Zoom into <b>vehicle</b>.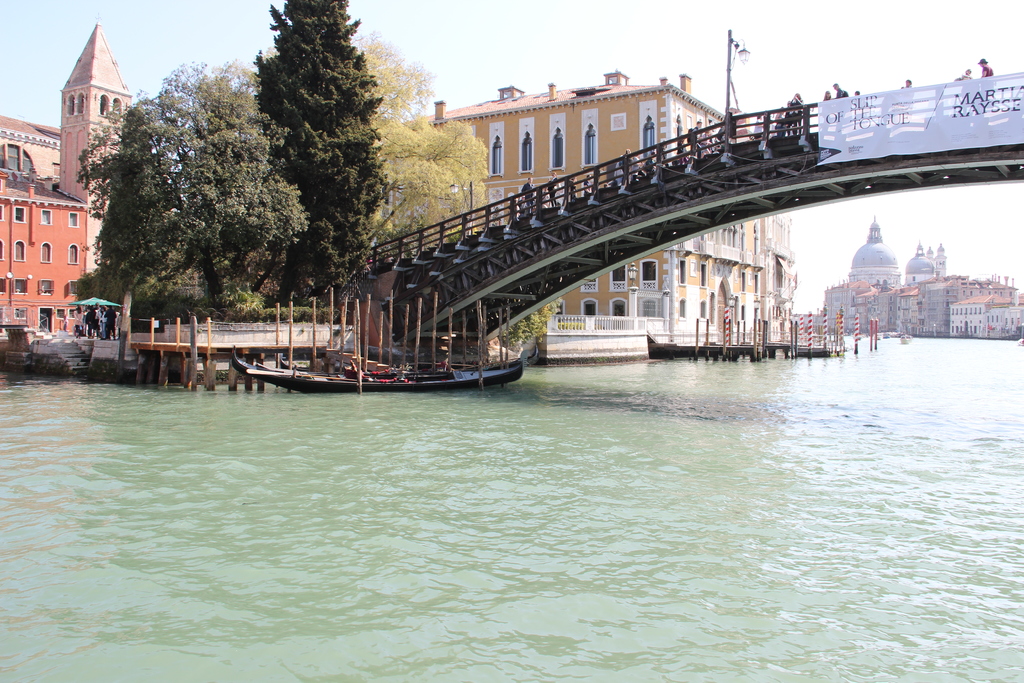
Zoom target: l=229, t=292, r=552, b=390.
